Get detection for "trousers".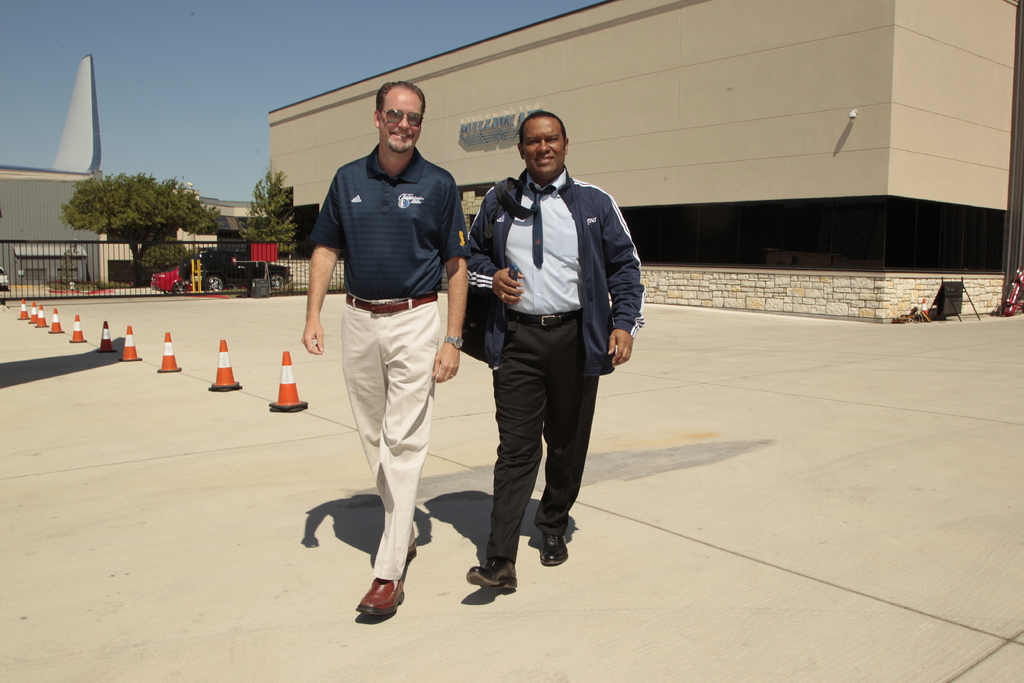
Detection: pyautogui.locateOnScreen(342, 293, 440, 580).
